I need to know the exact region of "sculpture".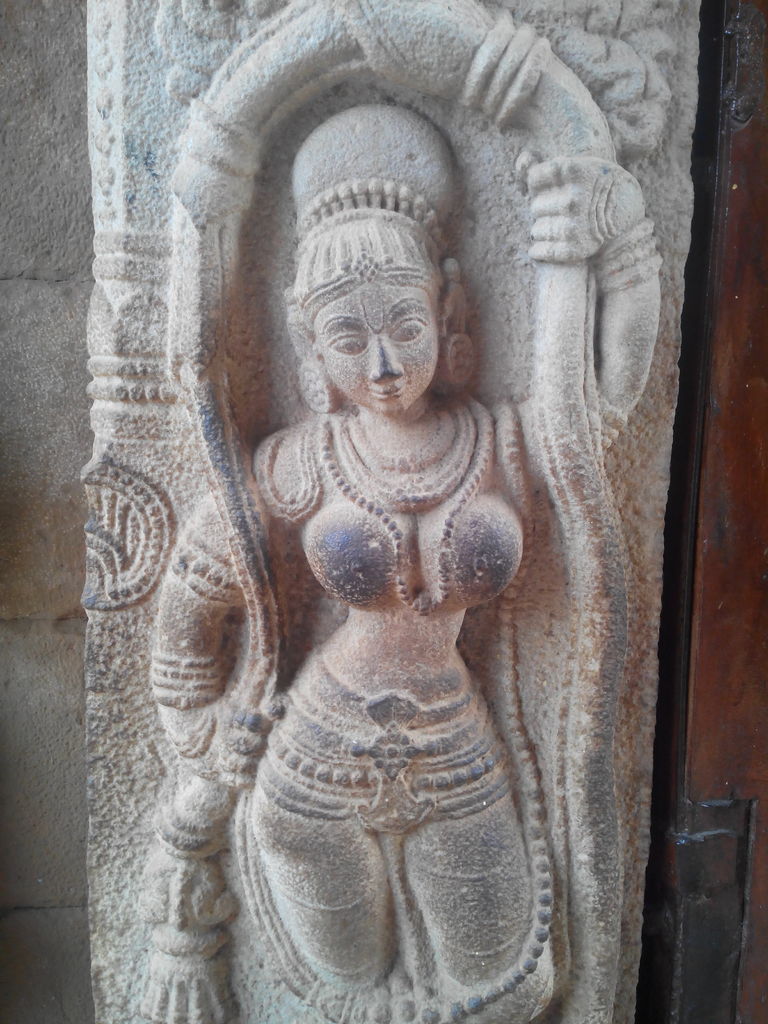
Region: bbox(72, 0, 680, 1016).
